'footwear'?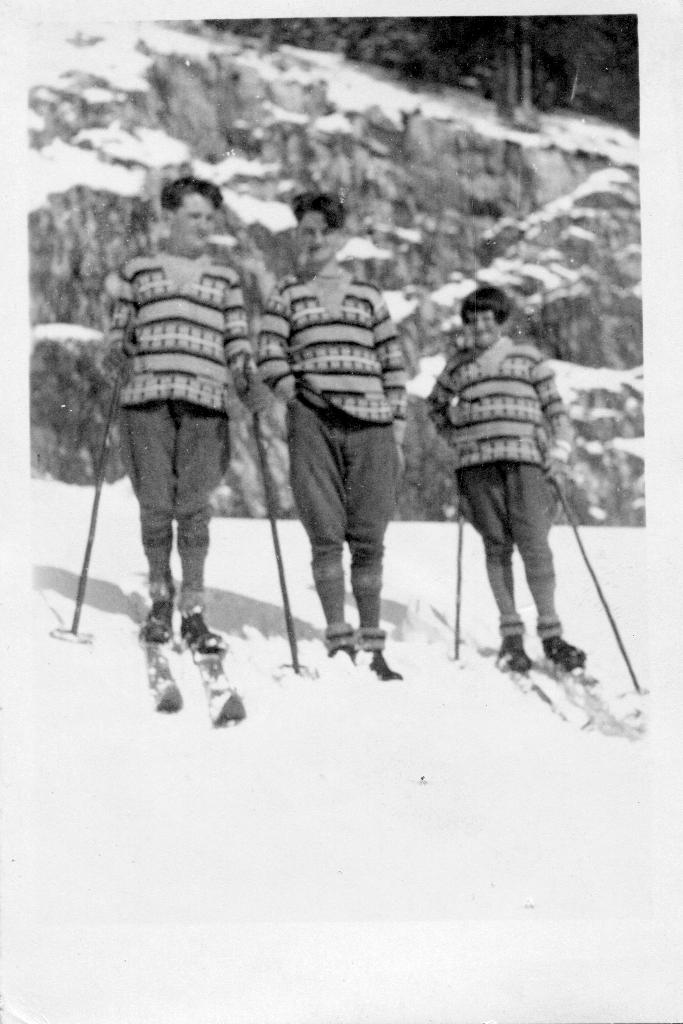
177/614/226/655
